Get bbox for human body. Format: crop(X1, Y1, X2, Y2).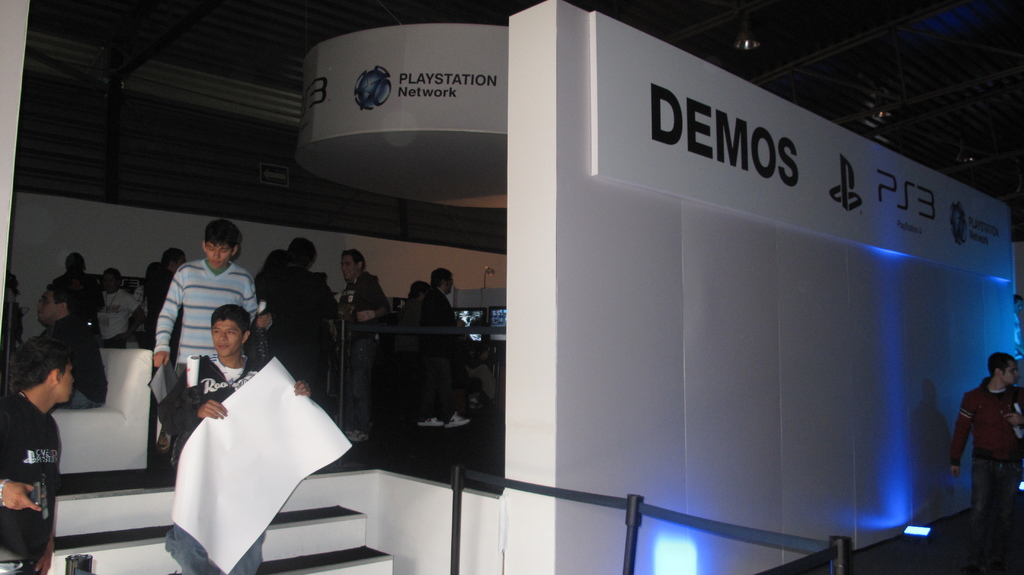
crop(152, 255, 262, 382).
